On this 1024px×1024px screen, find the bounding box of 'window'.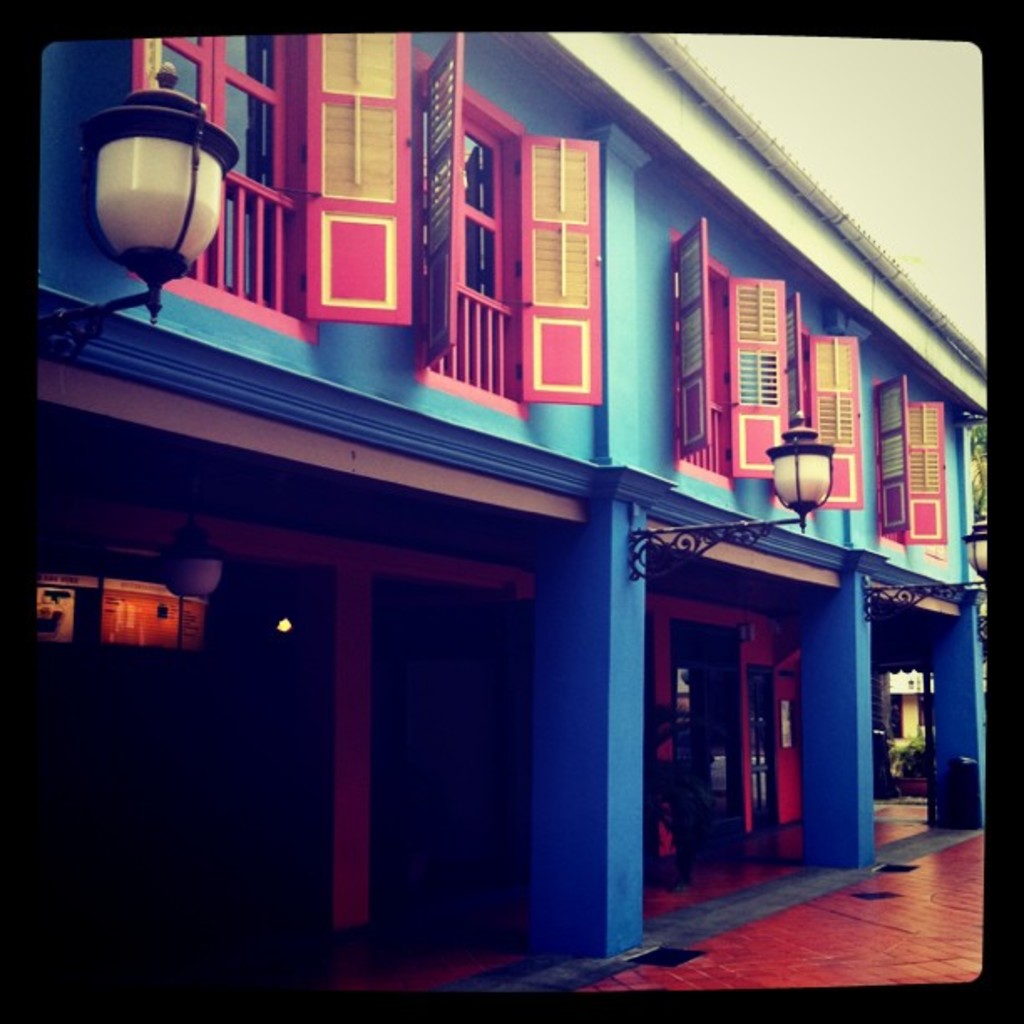
Bounding box: x1=873 y1=371 x2=955 y2=559.
